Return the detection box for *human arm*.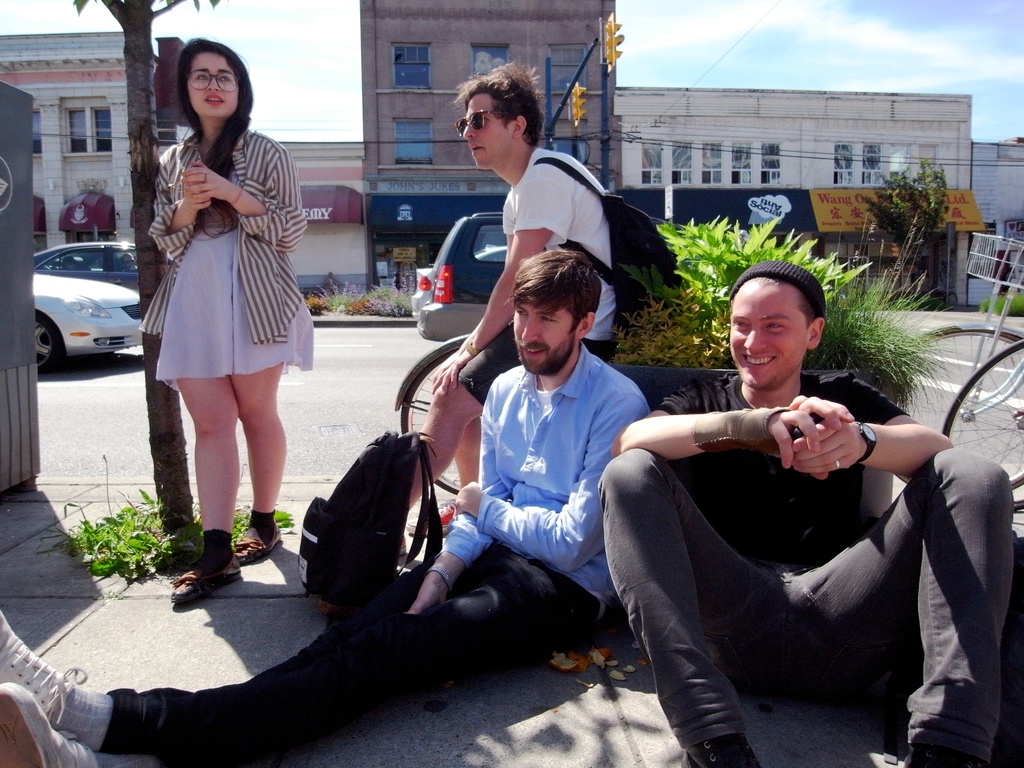
[783,367,961,481].
